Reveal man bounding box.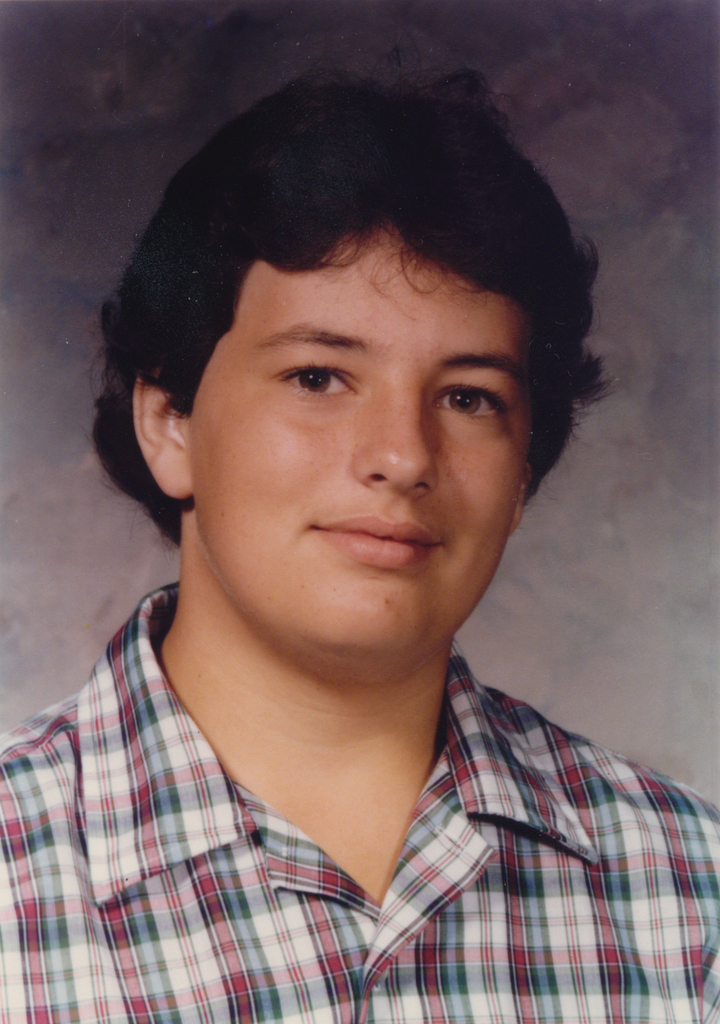
Revealed: bbox=[0, 42, 719, 1023].
